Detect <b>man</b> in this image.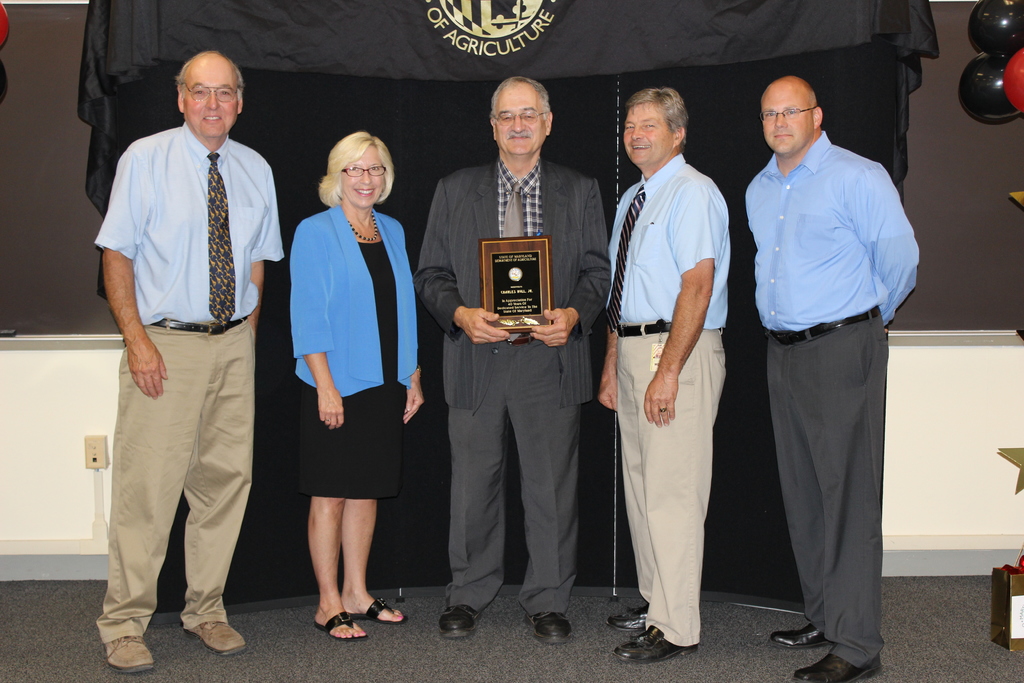
Detection: bbox=[88, 22, 282, 664].
